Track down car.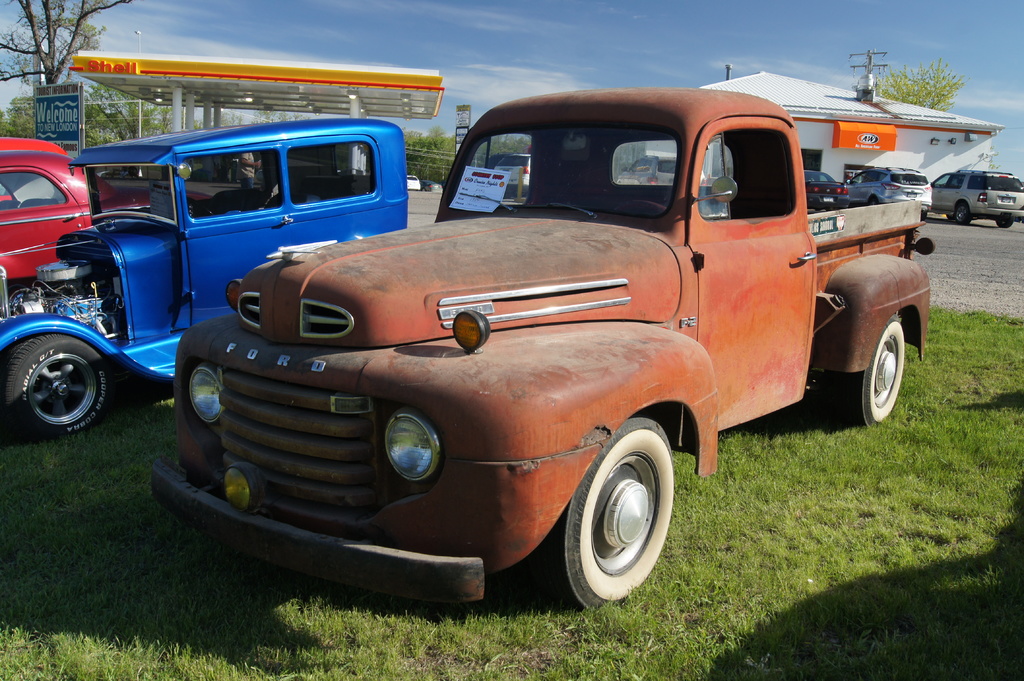
Tracked to [x1=848, y1=166, x2=933, y2=217].
